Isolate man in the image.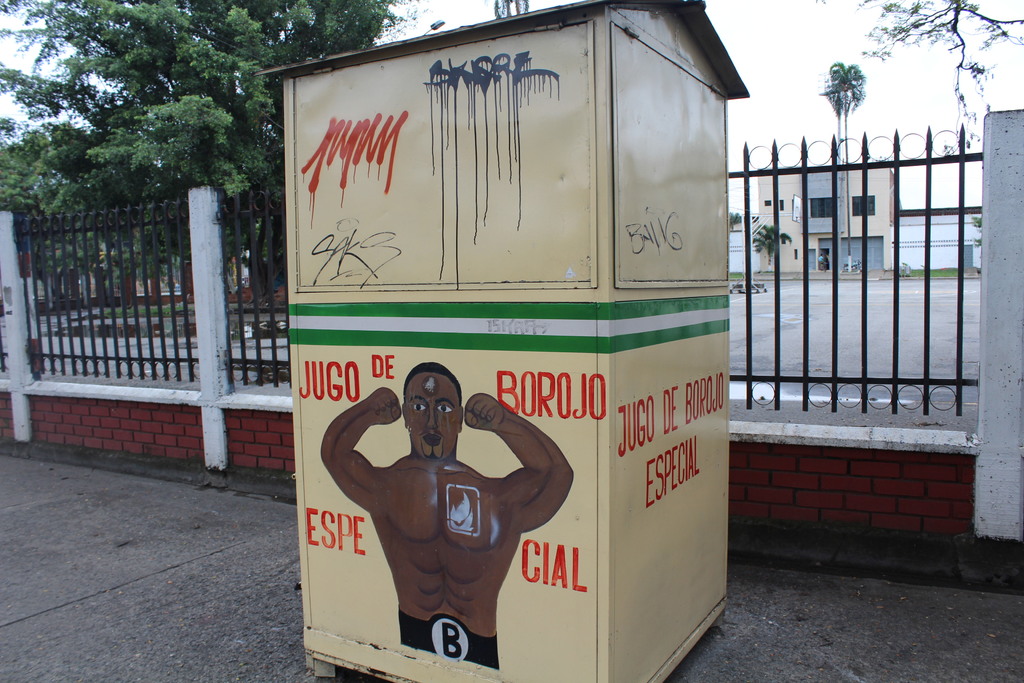
Isolated region: [312, 337, 586, 671].
